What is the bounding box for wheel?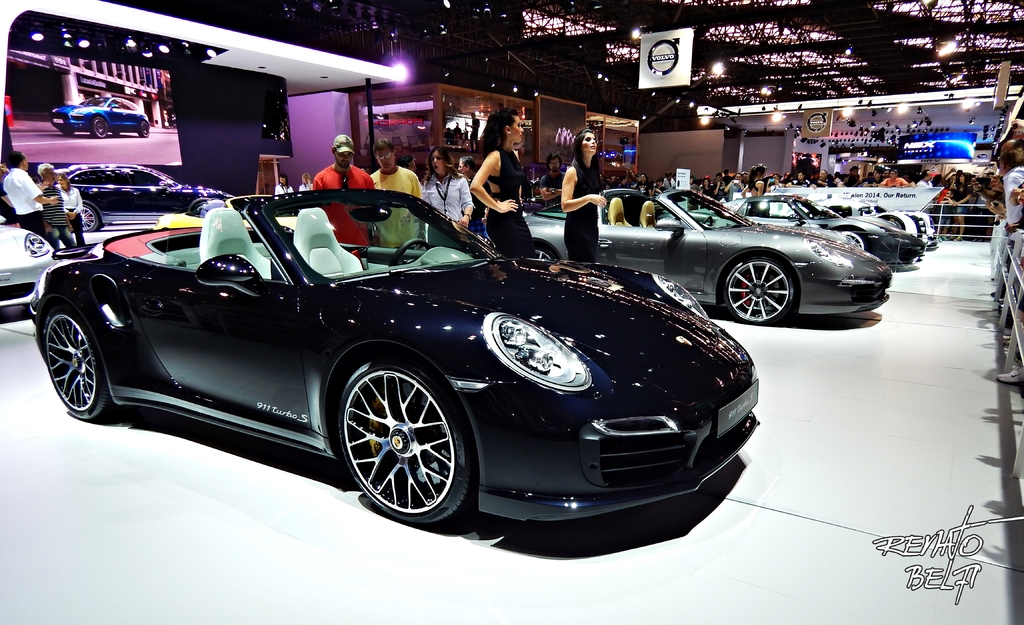
114/129/120/137.
